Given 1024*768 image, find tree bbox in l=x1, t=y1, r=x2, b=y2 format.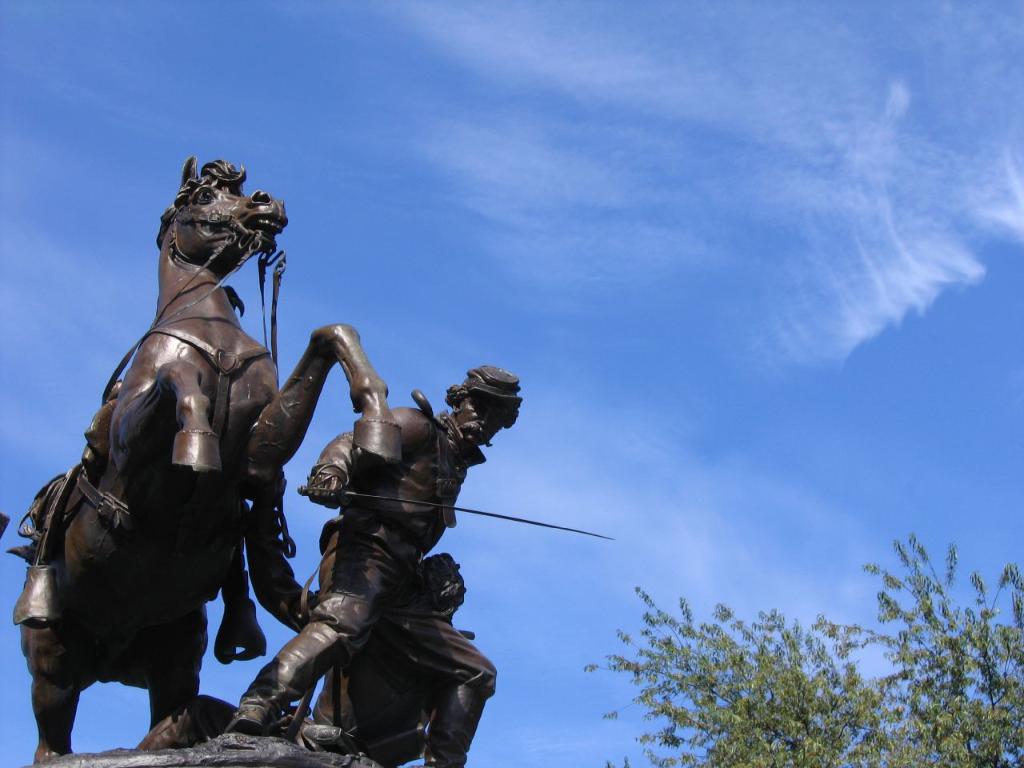
l=850, t=534, r=1023, b=767.
